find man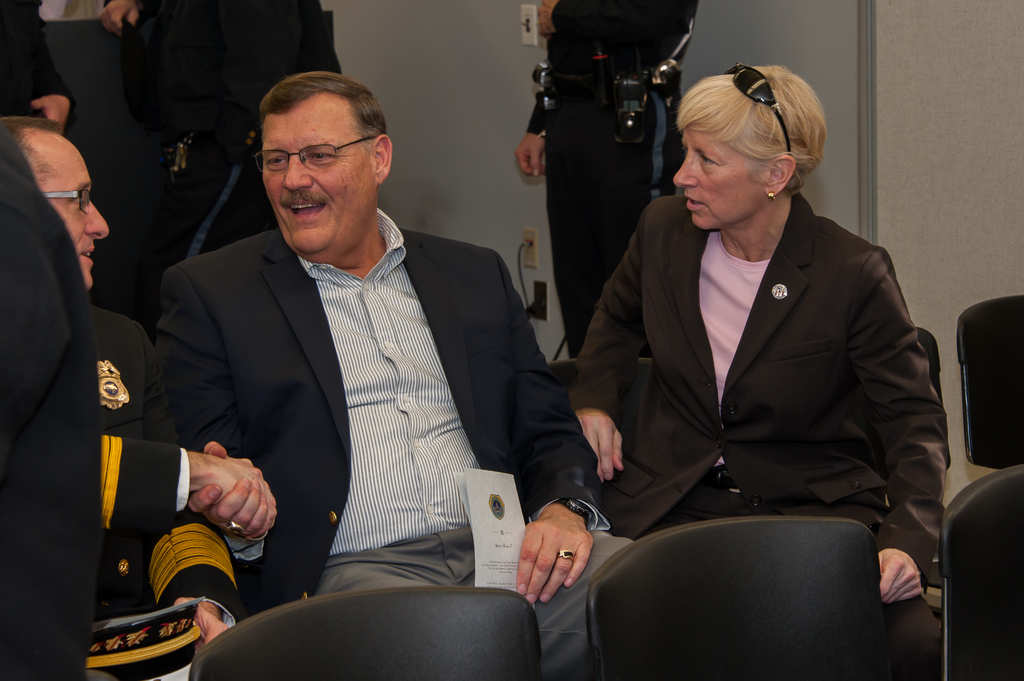
locate(0, 114, 279, 680)
